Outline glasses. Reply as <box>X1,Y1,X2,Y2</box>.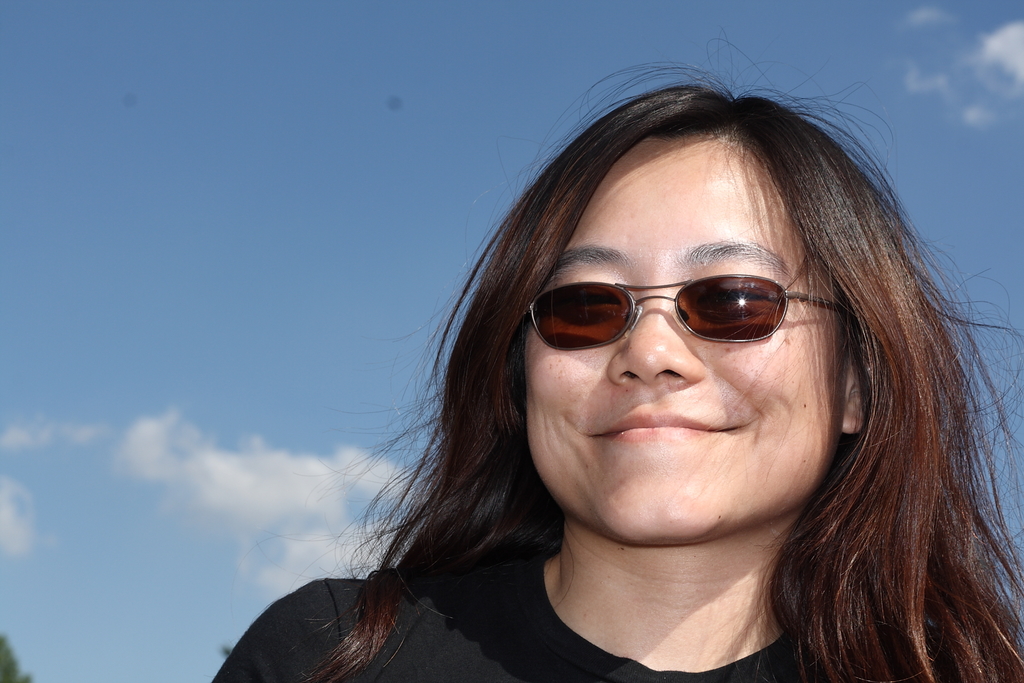
<box>519,277,874,342</box>.
